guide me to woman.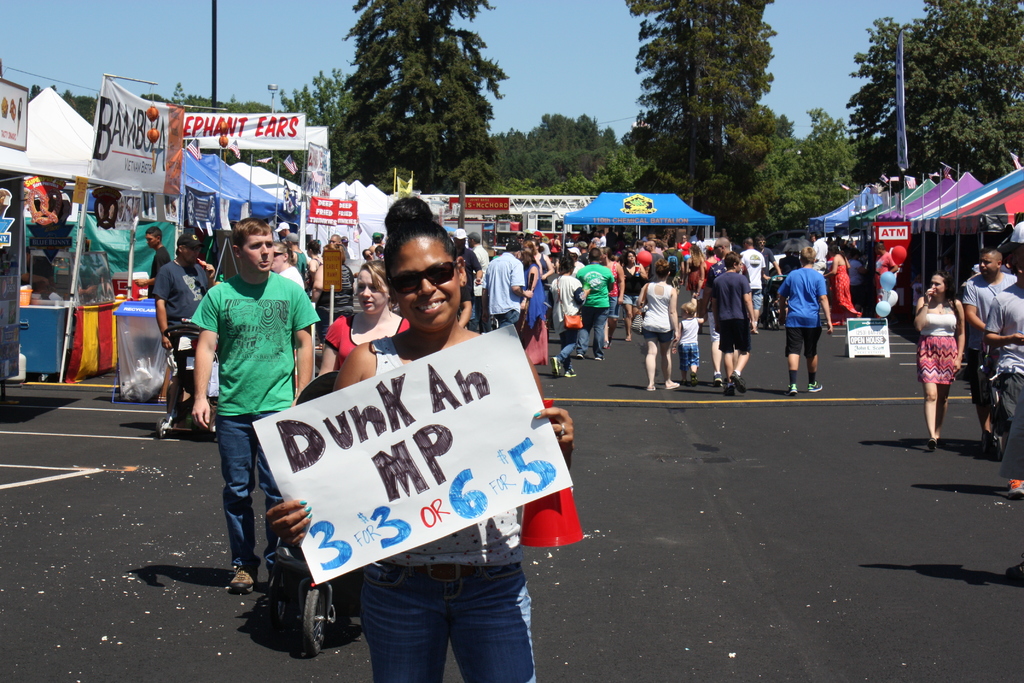
Guidance: BBox(685, 245, 705, 300).
